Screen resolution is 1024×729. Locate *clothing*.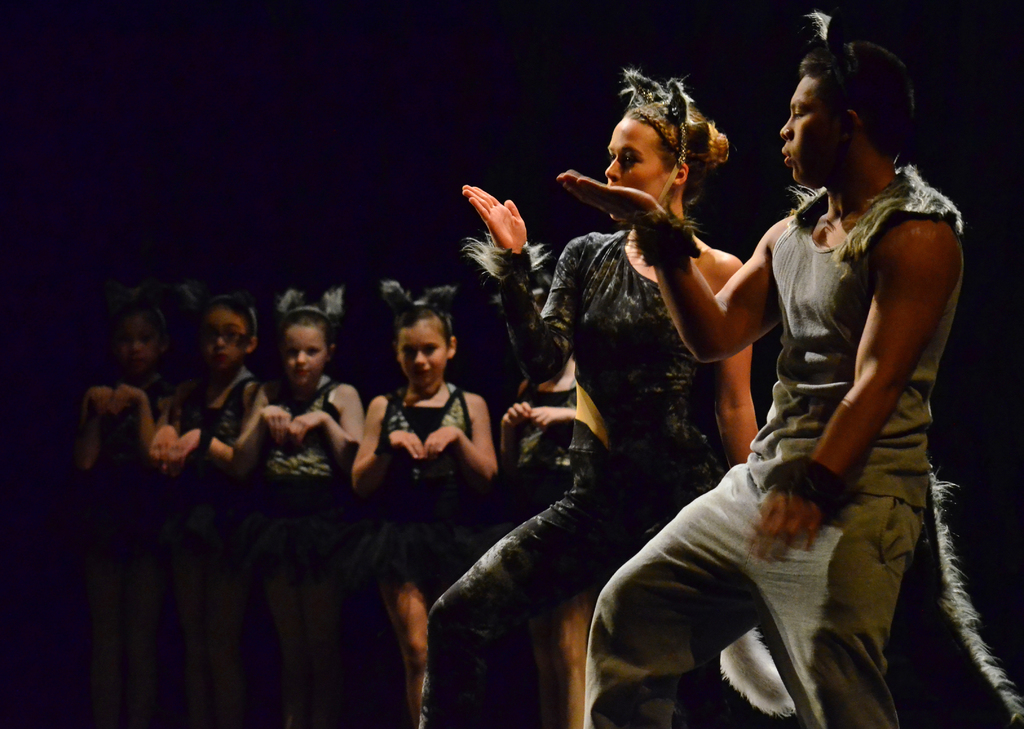
{"left": 56, "top": 370, "right": 159, "bottom": 587}.
